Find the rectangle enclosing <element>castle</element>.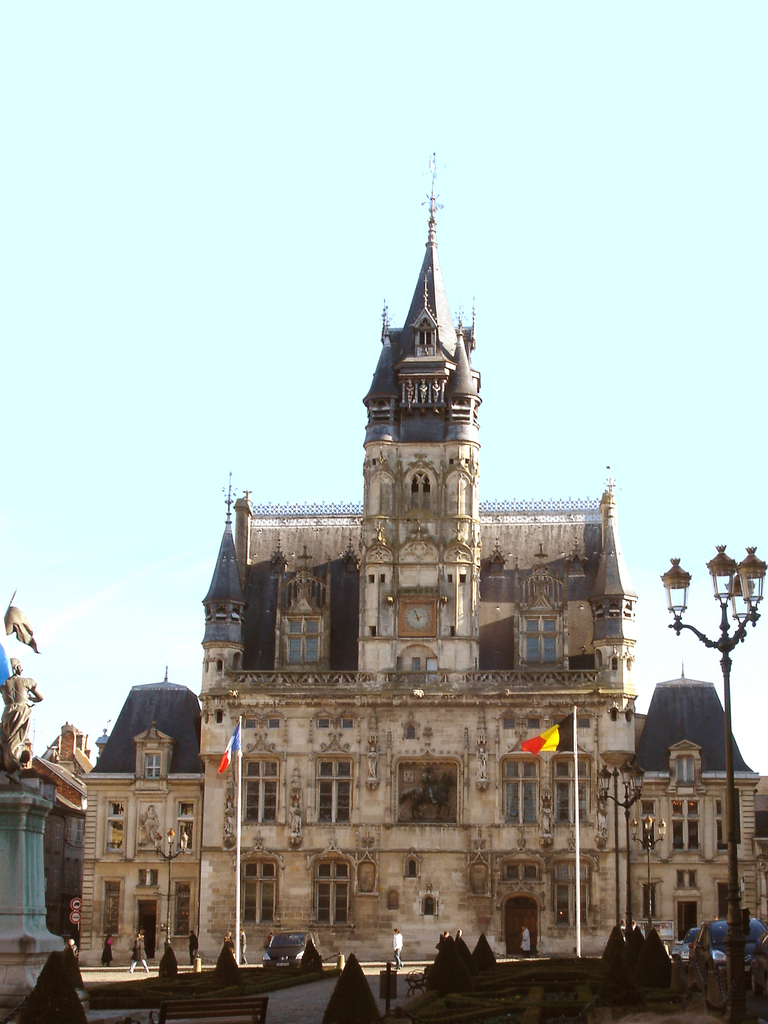
[117,173,722,995].
